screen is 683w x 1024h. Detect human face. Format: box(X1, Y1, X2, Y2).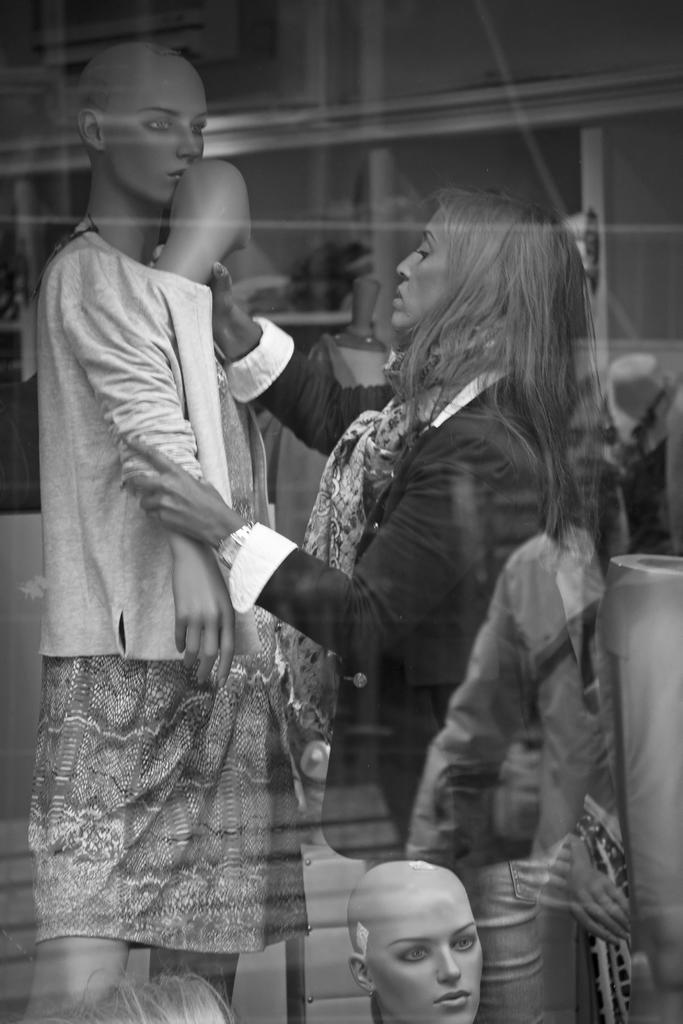
box(374, 893, 484, 1023).
